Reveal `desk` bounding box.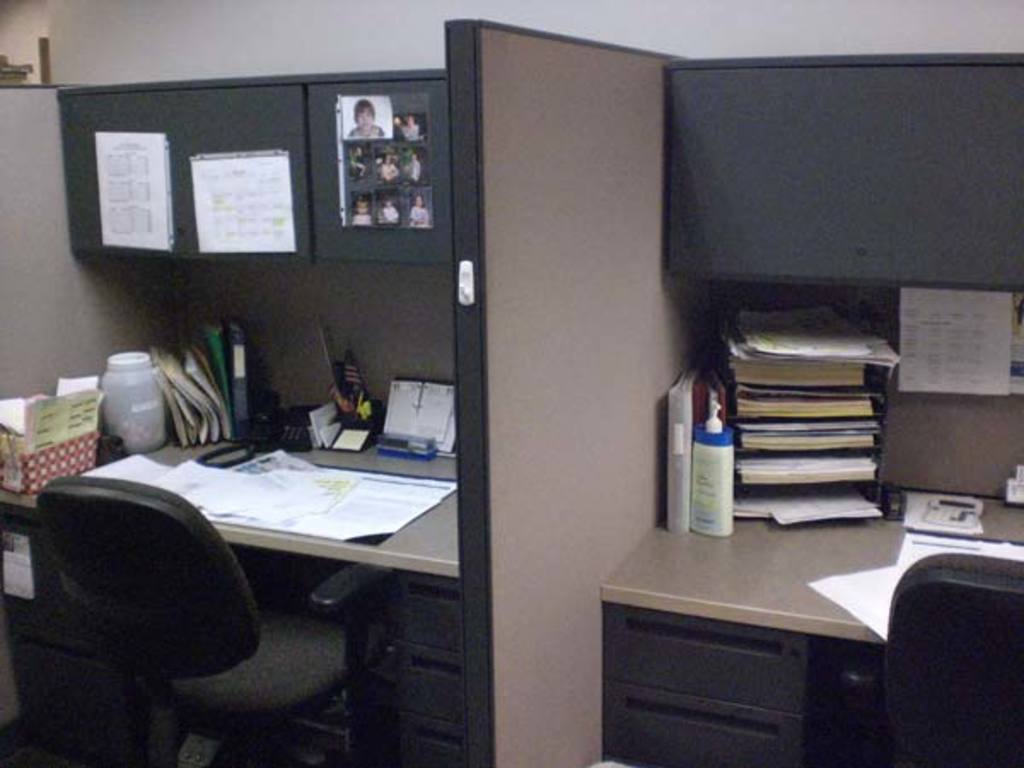
Revealed: box(597, 478, 1022, 766).
